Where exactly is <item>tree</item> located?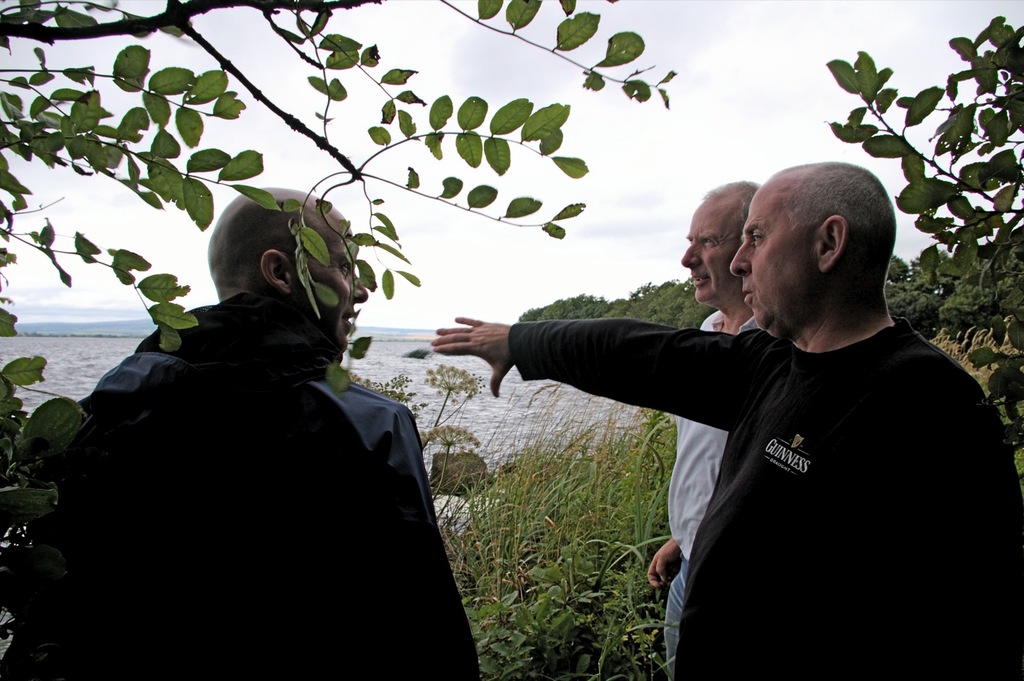
Its bounding box is box=[0, 0, 681, 634].
